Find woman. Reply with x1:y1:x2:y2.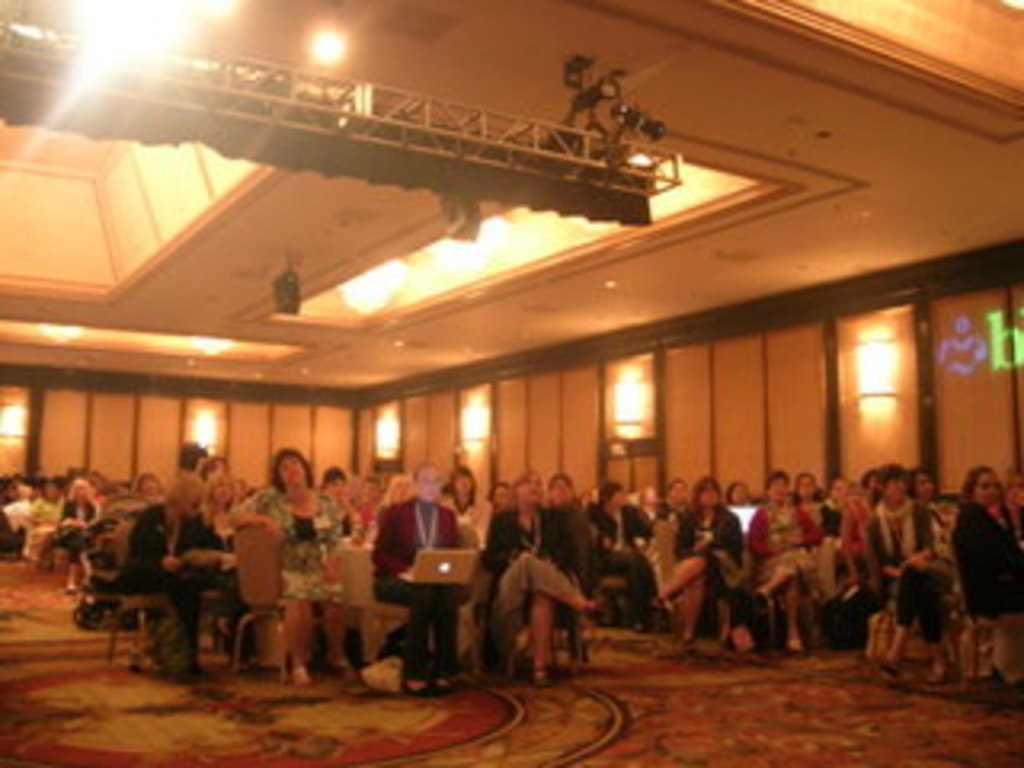
746:467:822:646.
